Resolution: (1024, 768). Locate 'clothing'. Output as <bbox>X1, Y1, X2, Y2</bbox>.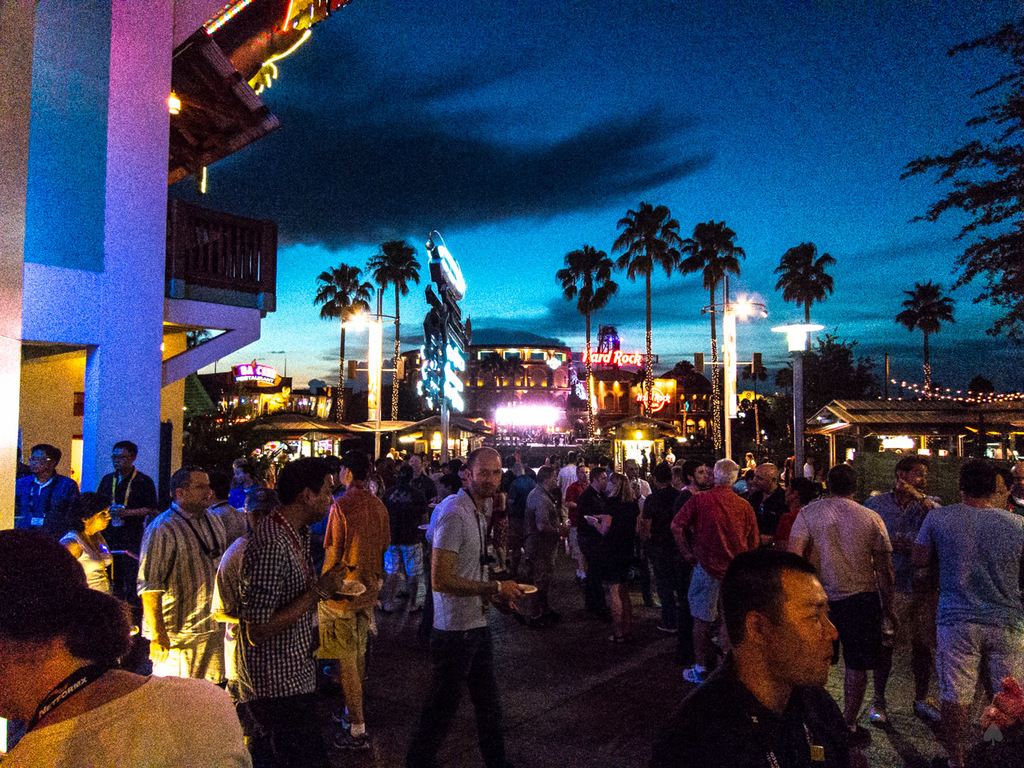
<bbox>512, 467, 574, 594</bbox>.
